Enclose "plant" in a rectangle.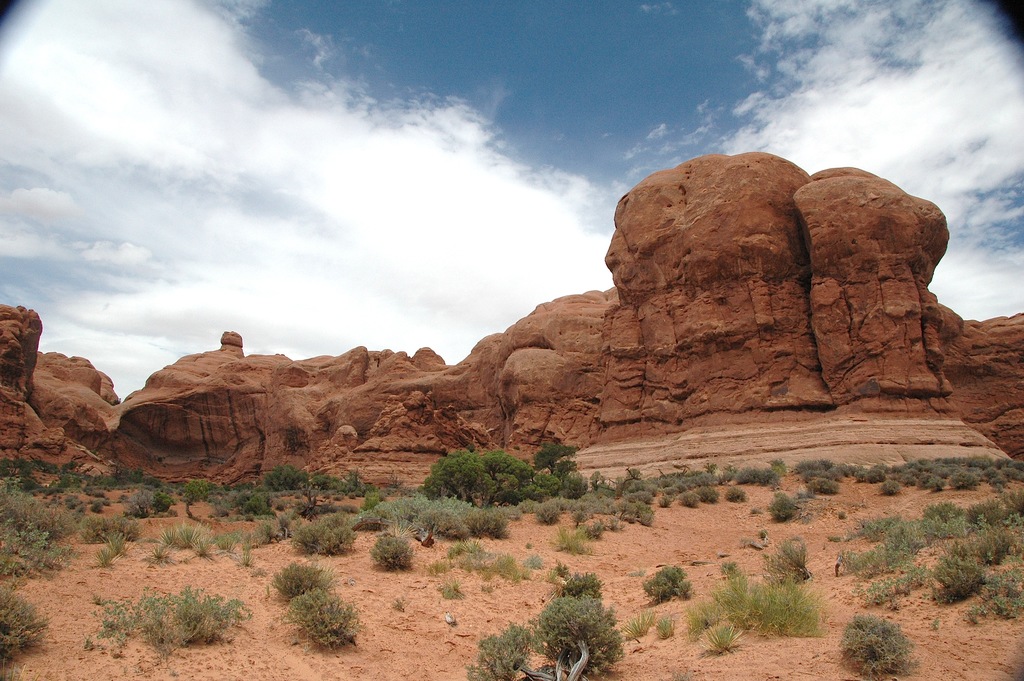
[63,493,84,511].
